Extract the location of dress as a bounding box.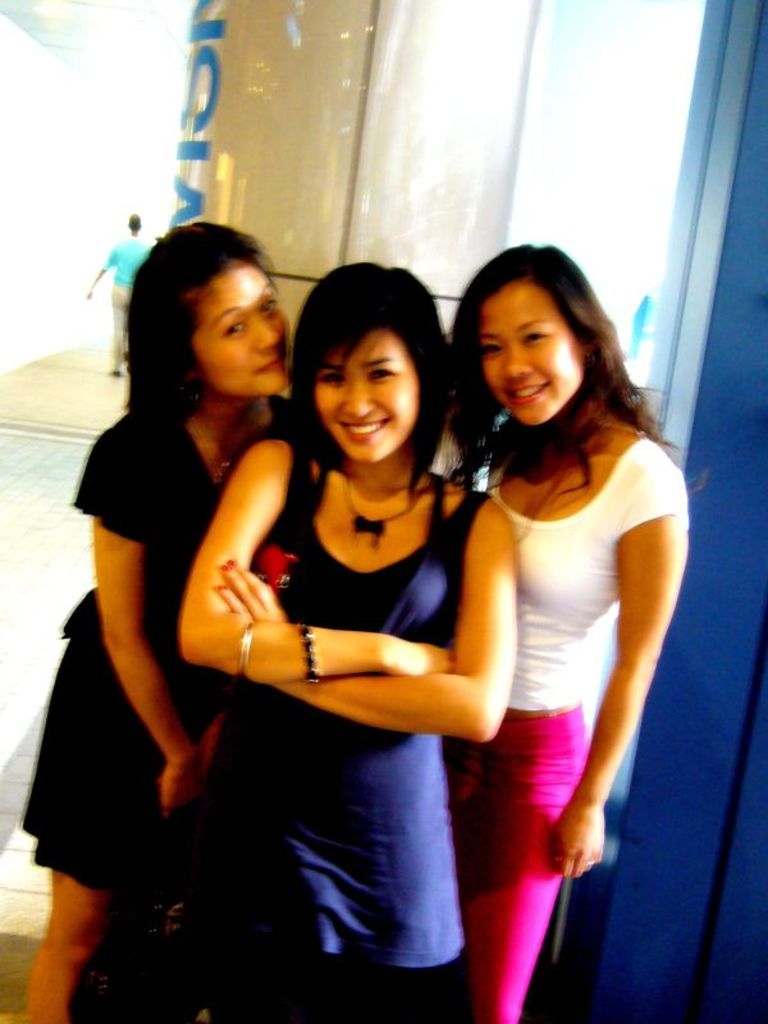
left=15, top=404, right=236, bottom=893.
